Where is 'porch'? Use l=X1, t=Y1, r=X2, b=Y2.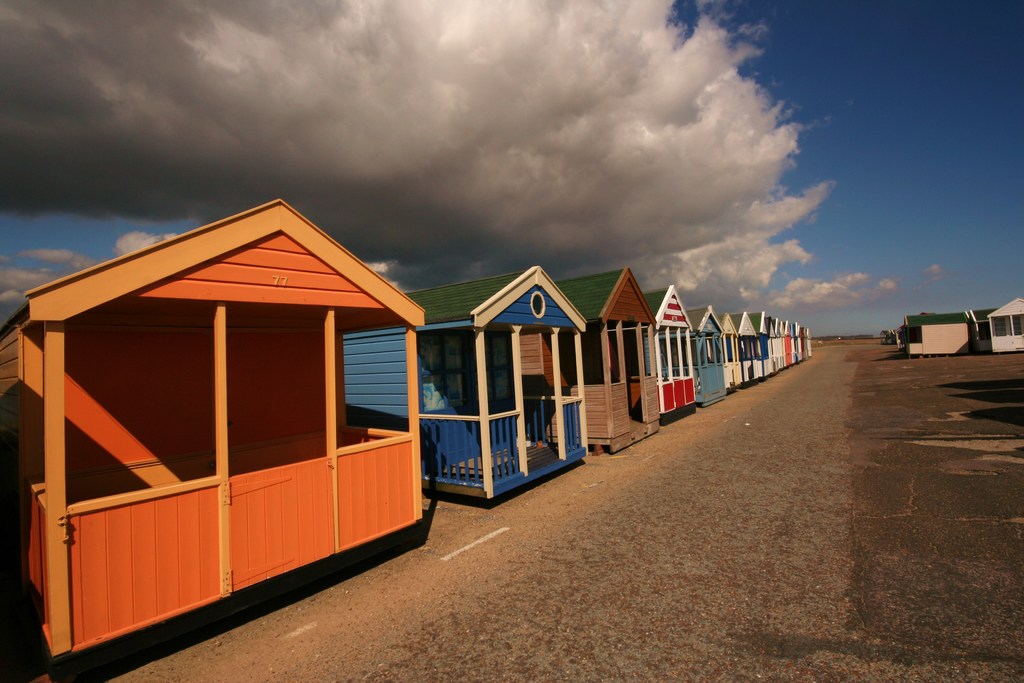
l=720, t=353, r=745, b=390.
